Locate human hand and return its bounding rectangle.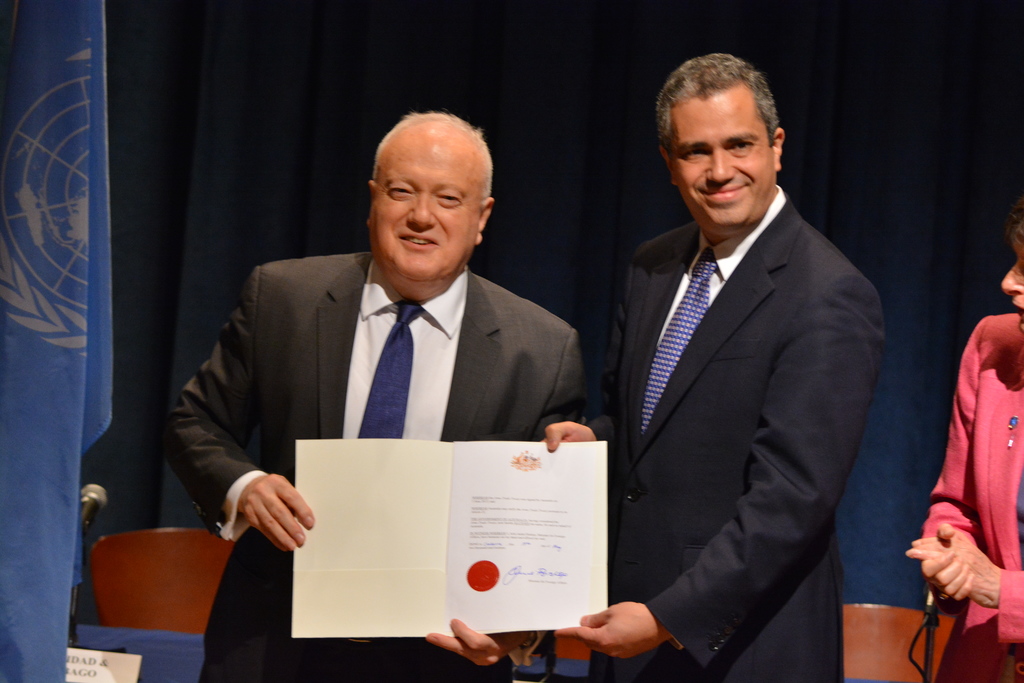
bbox=(553, 600, 671, 661).
